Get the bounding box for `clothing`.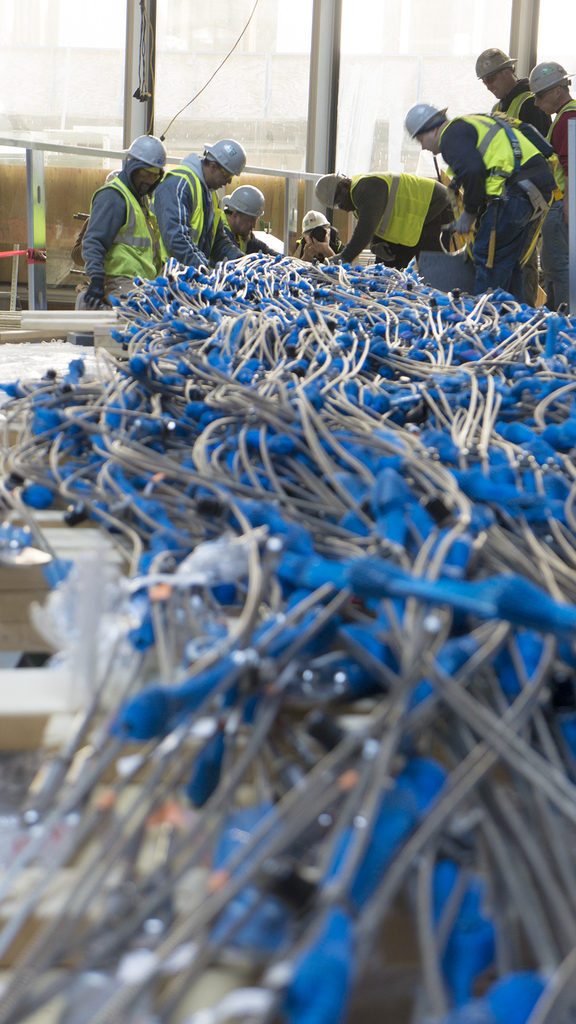
BBox(71, 180, 169, 351).
